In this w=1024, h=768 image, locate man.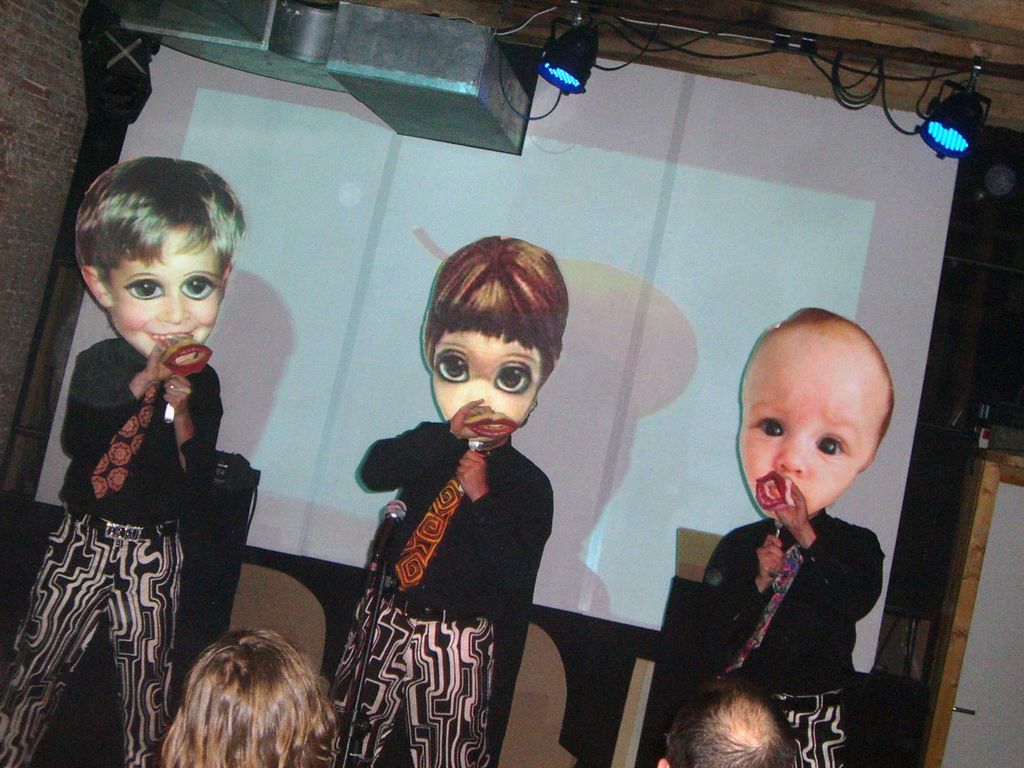
Bounding box: detection(658, 683, 796, 767).
